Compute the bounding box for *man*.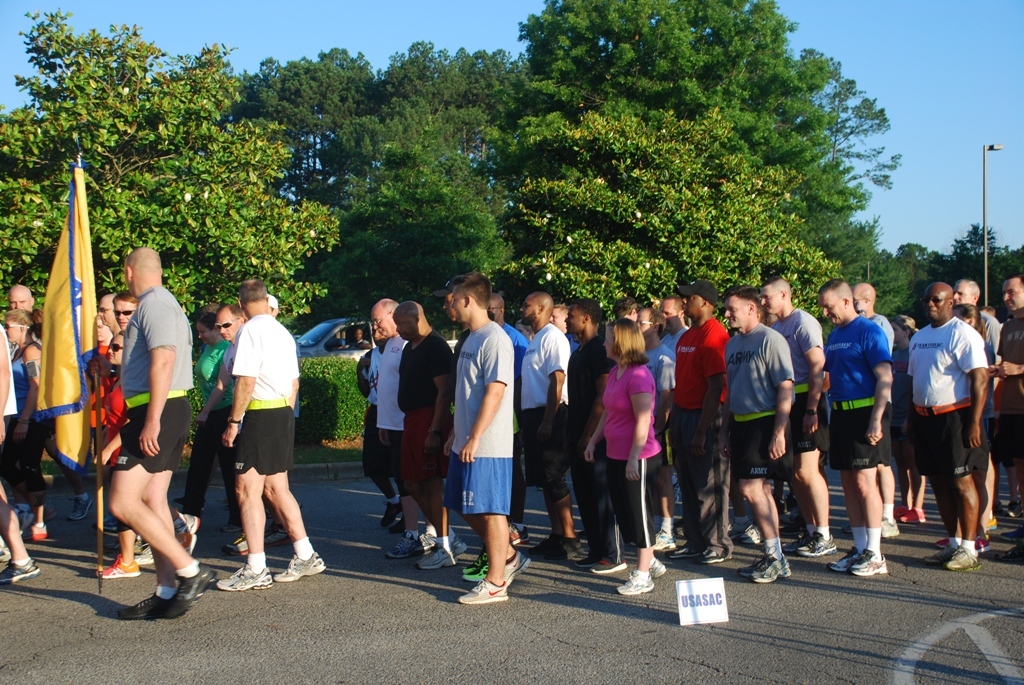
detection(522, 293, 578, 561).
